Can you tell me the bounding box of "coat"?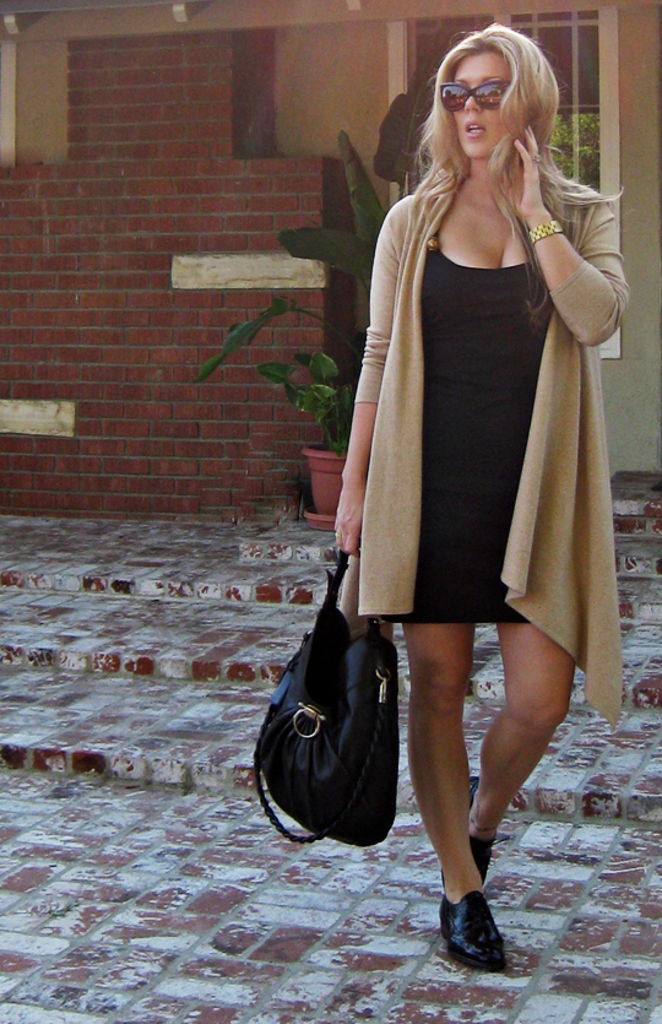
box=[329, 99, 628, 671].
